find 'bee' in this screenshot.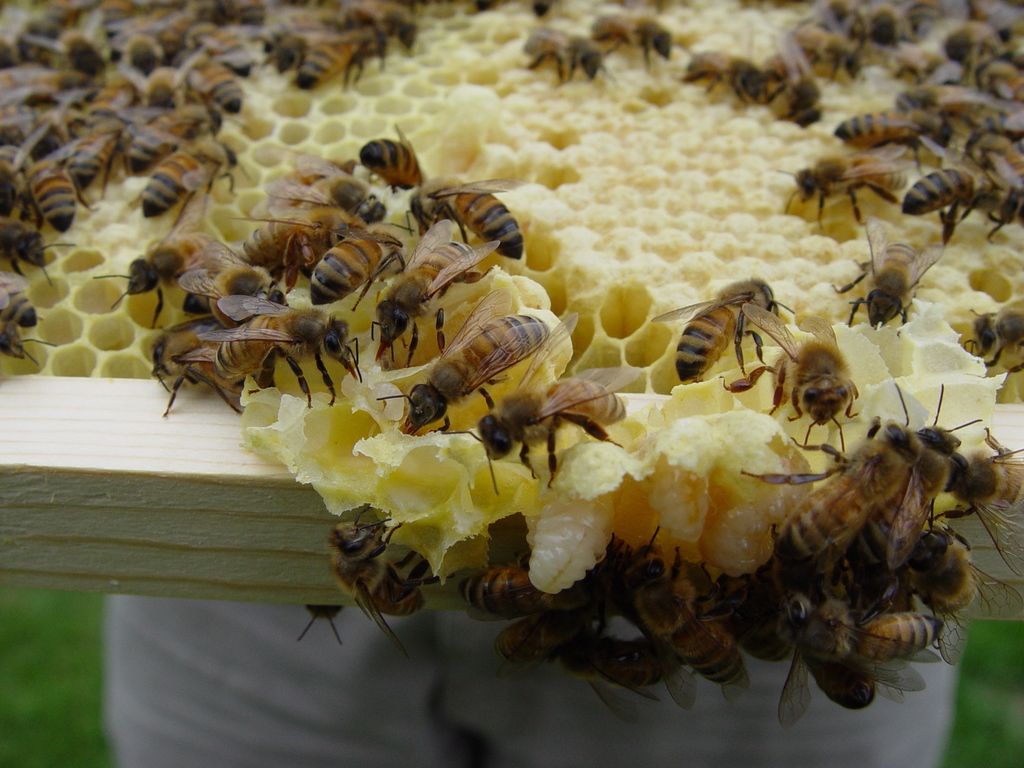
The bounding box for 'bee' is {"x1": 67, "y1": 112, "x2": 141, "y2": 207}.
